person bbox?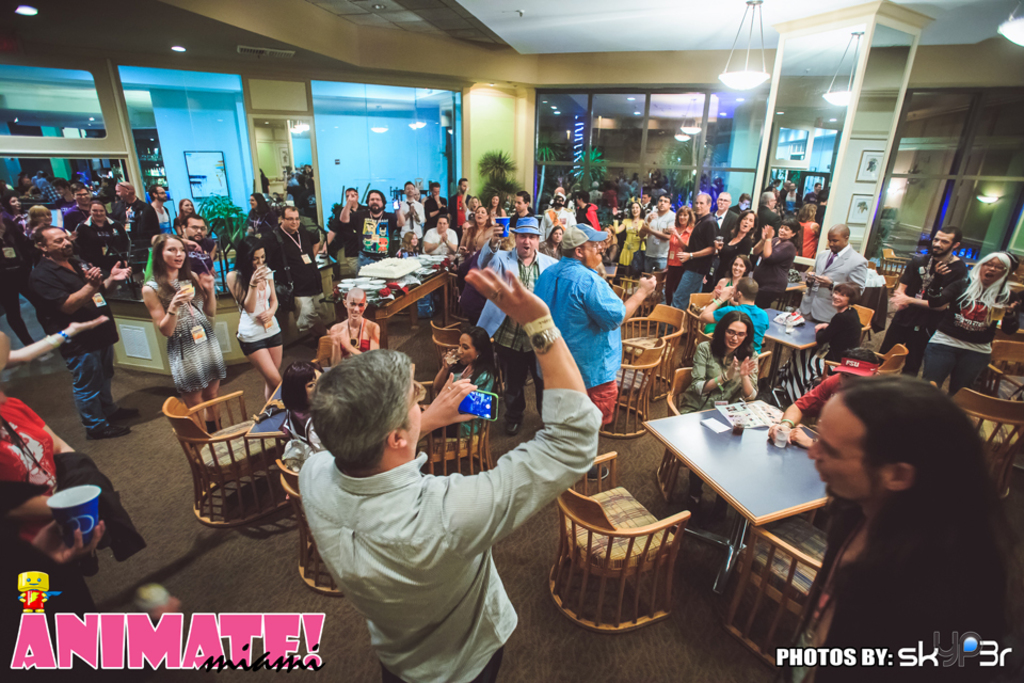
x1=534 y1=226 x2=658 y2=480
